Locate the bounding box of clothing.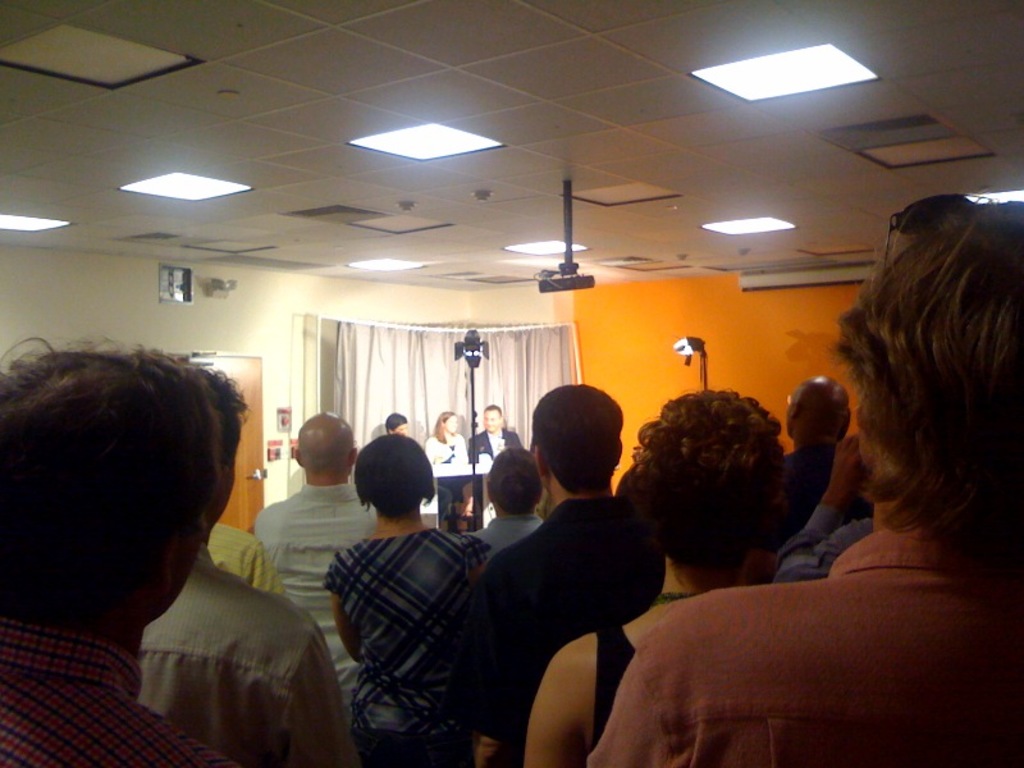
Bounding box: box=[251, 486, 383, 714].
